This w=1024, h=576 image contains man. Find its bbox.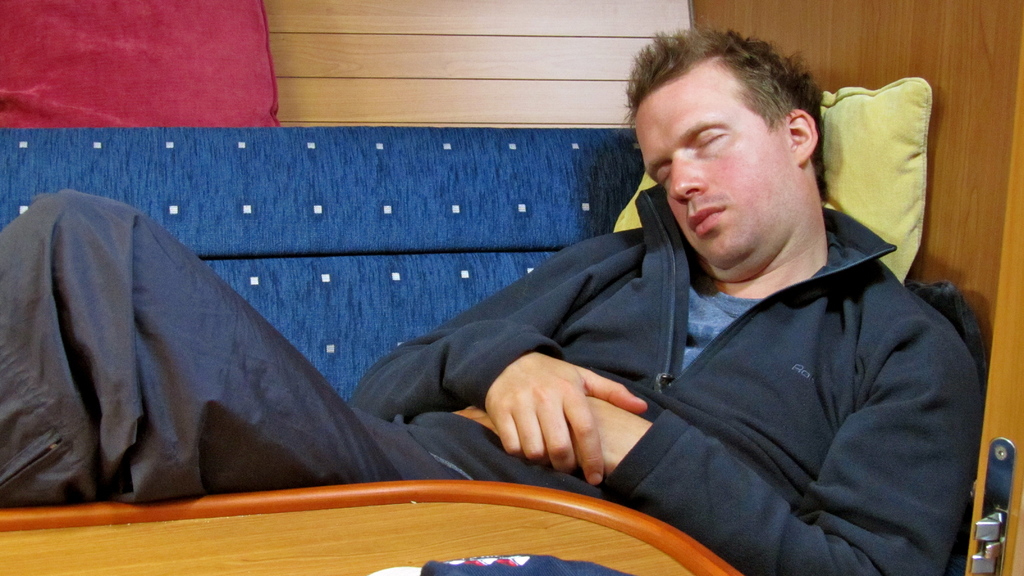
[53,65,928,542].
